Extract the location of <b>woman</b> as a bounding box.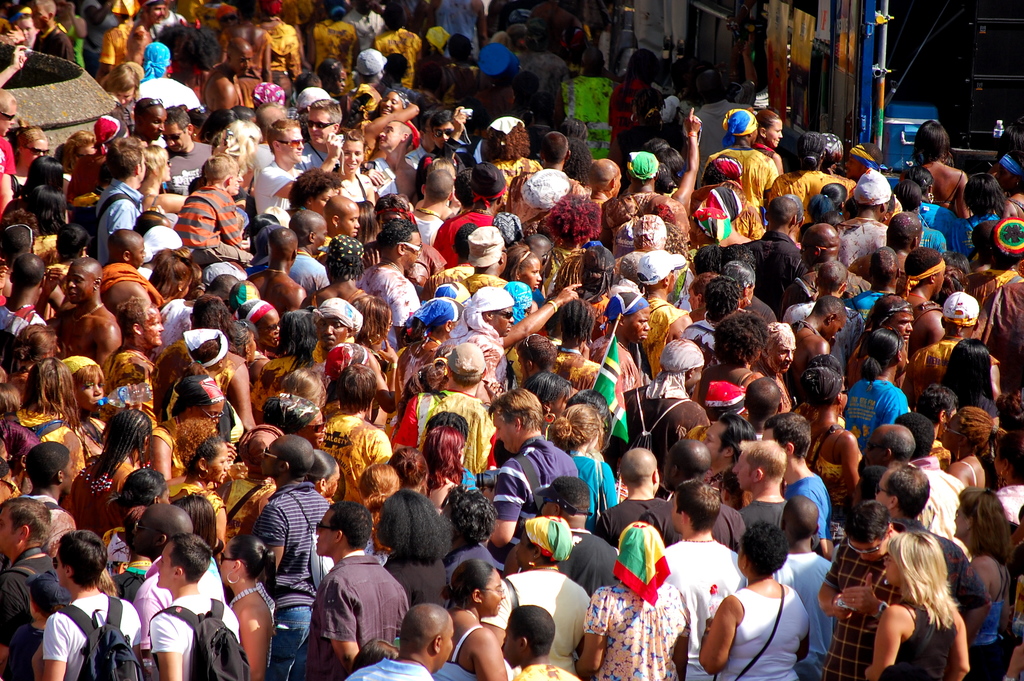
328 127 378 201.
